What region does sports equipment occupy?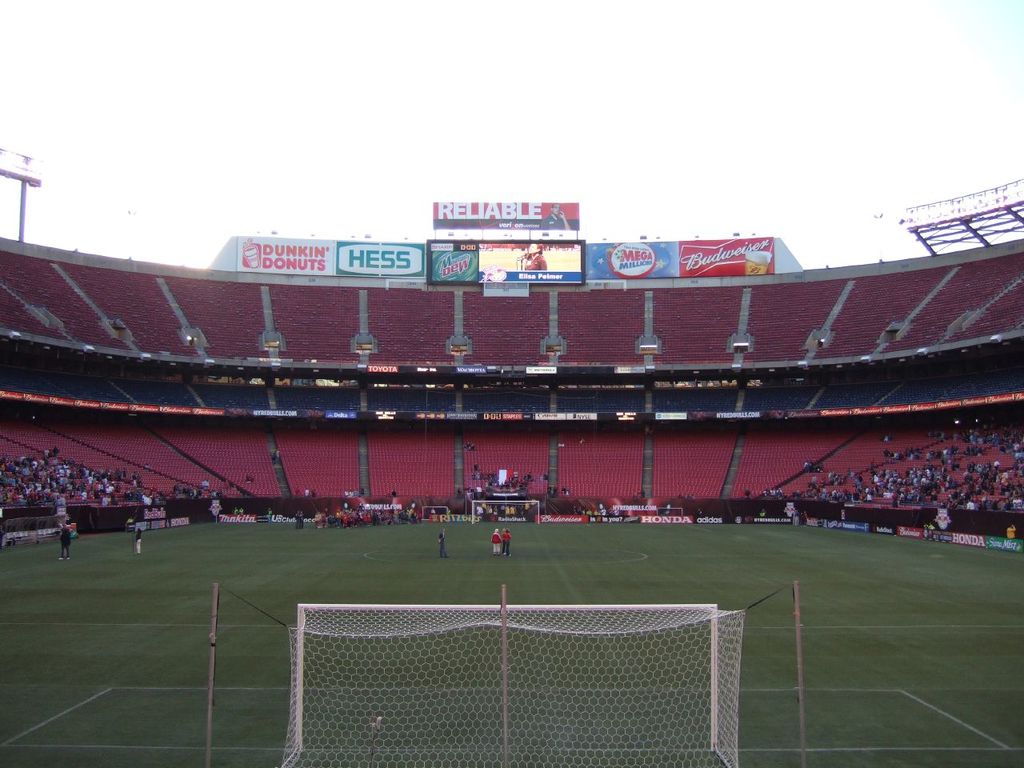
275, 601, 743, 767.
